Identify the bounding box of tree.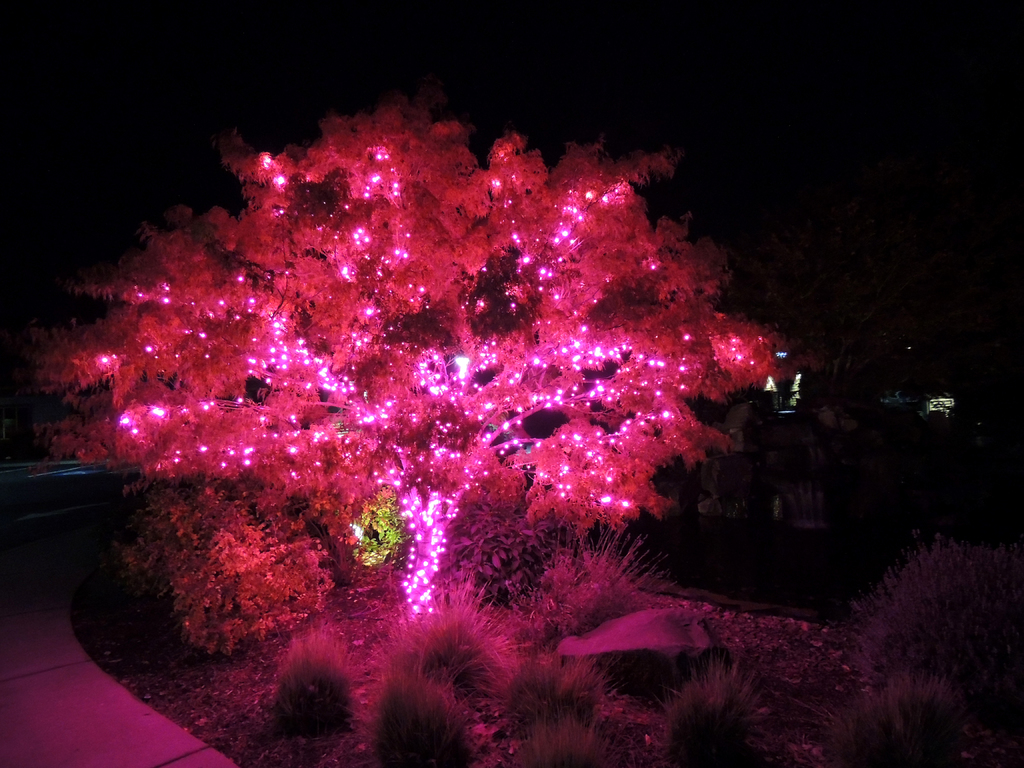
[x1=40, y1=100, x2=790, y2=626].
